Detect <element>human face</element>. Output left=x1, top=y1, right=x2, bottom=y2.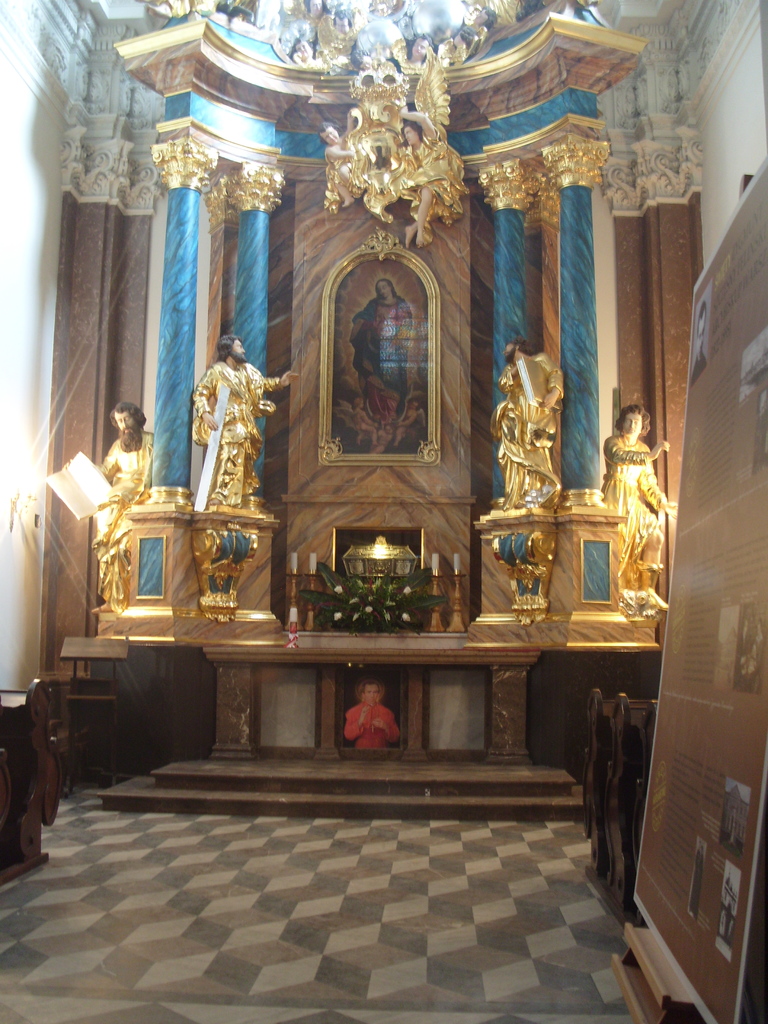
left=365, top=684, right=378, bottom=699.
